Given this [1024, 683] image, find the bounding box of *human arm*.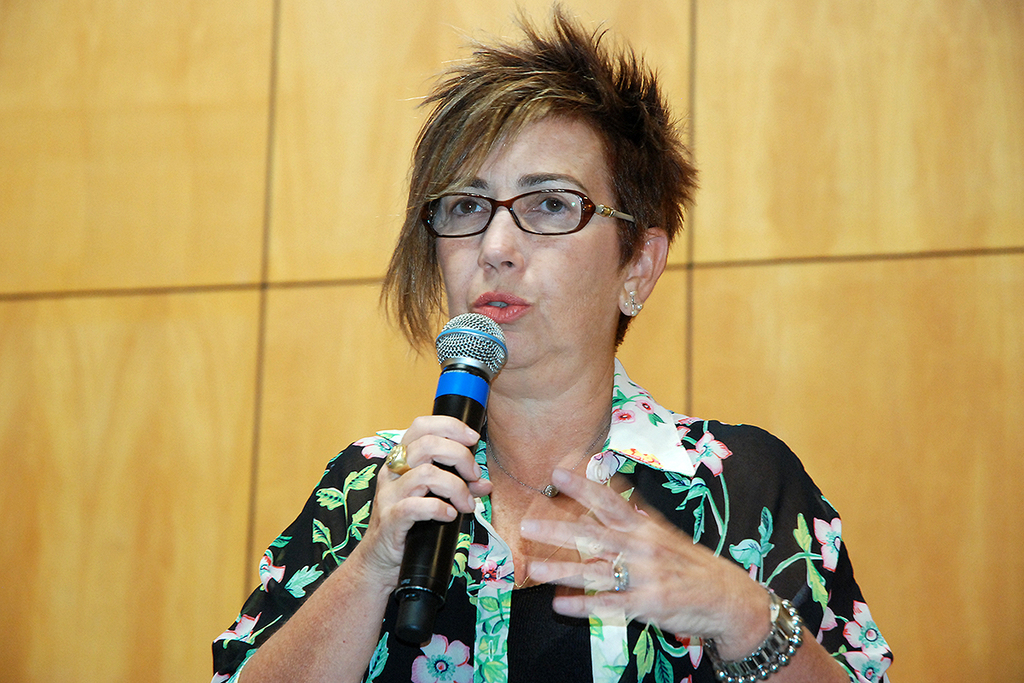
<bbox>519, 431, 893, 682</bbox>.
